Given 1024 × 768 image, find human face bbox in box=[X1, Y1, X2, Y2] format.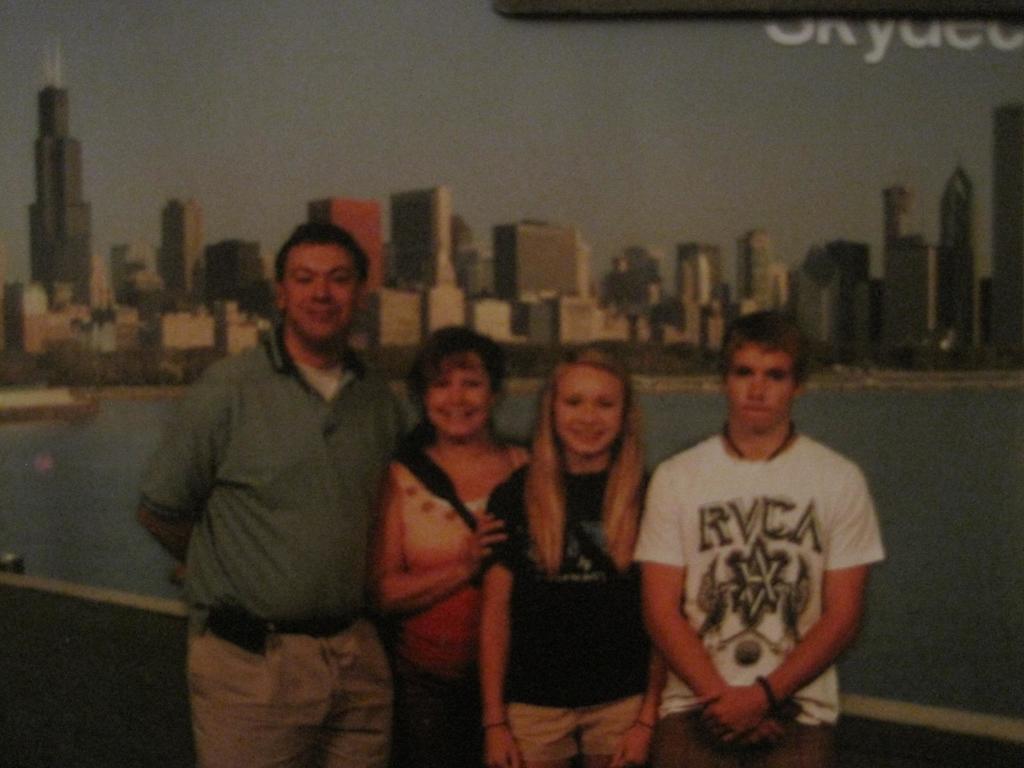
box=[554, 367, 619, 456].
